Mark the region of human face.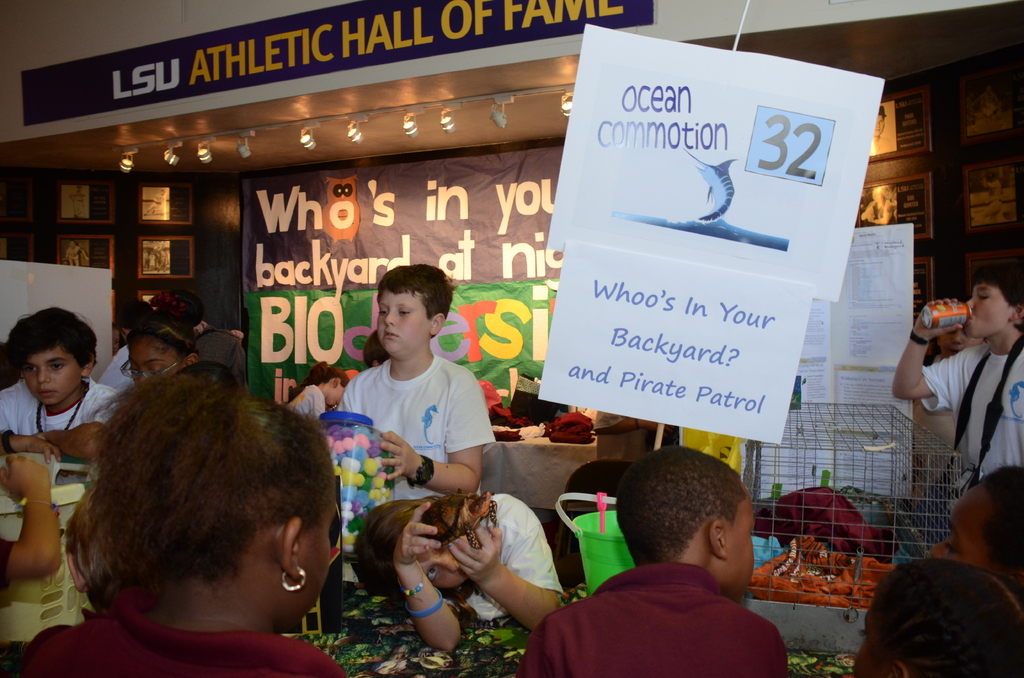
Region: 19/345/79/405.
